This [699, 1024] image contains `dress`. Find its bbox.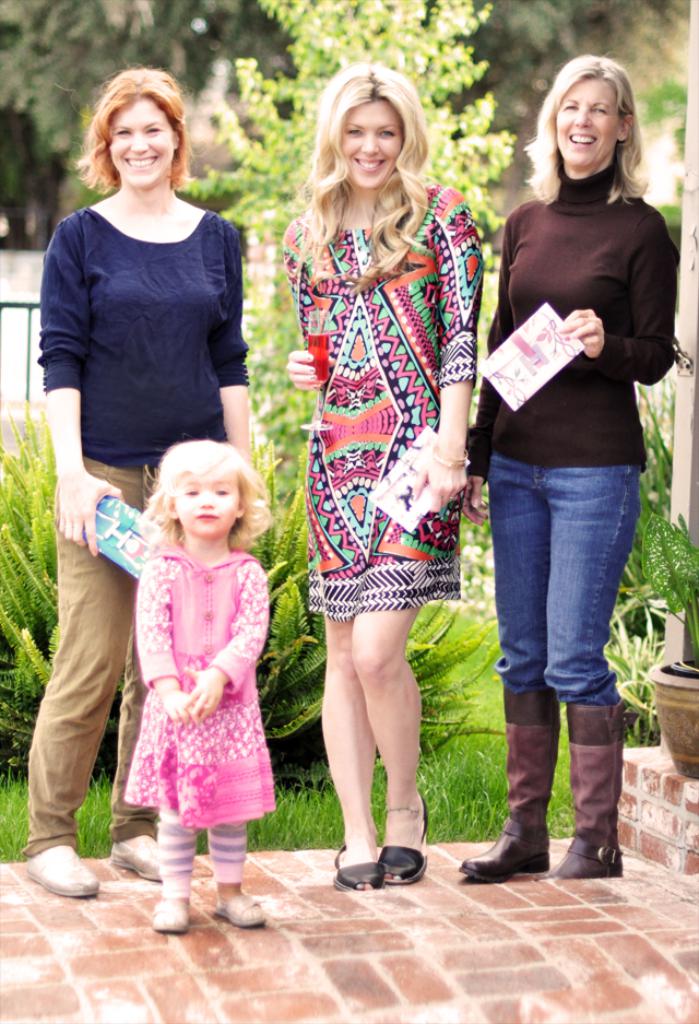
(x1=119, y1=553, x2=280, y2=836).
